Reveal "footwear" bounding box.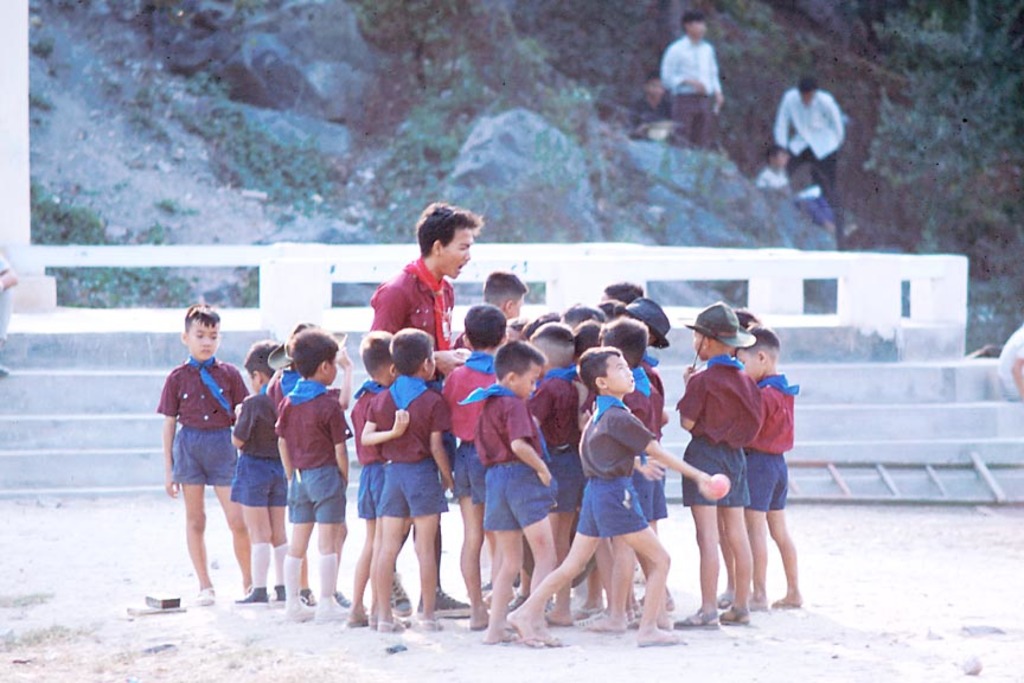
Revealed: <box>482,580,489,594</box>.
